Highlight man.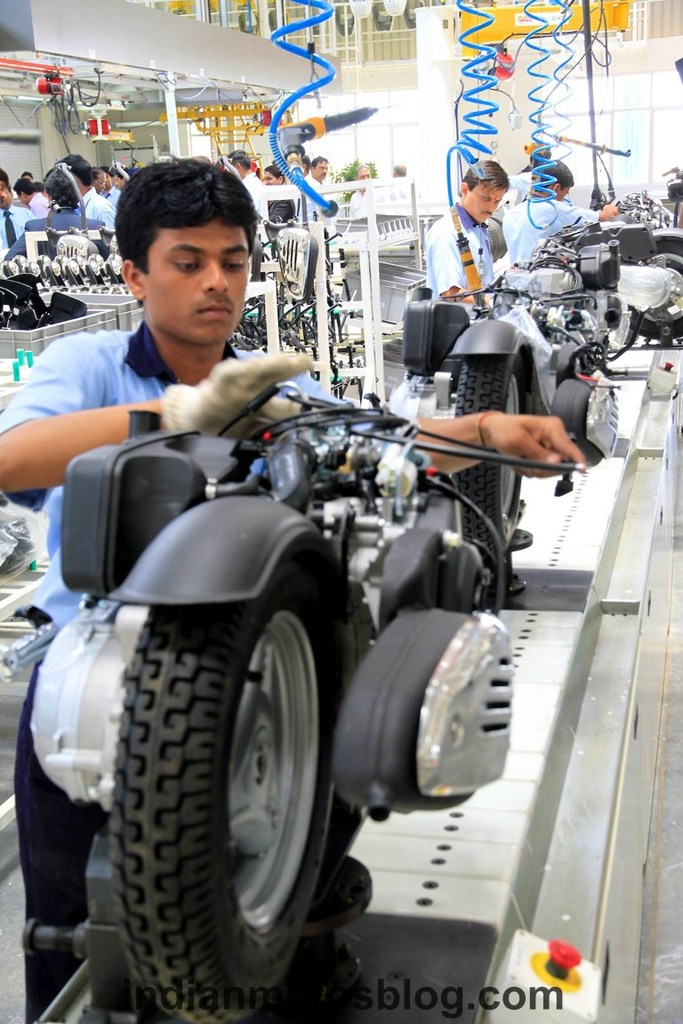
Highlighted region: (93, 144, 140, 221).
